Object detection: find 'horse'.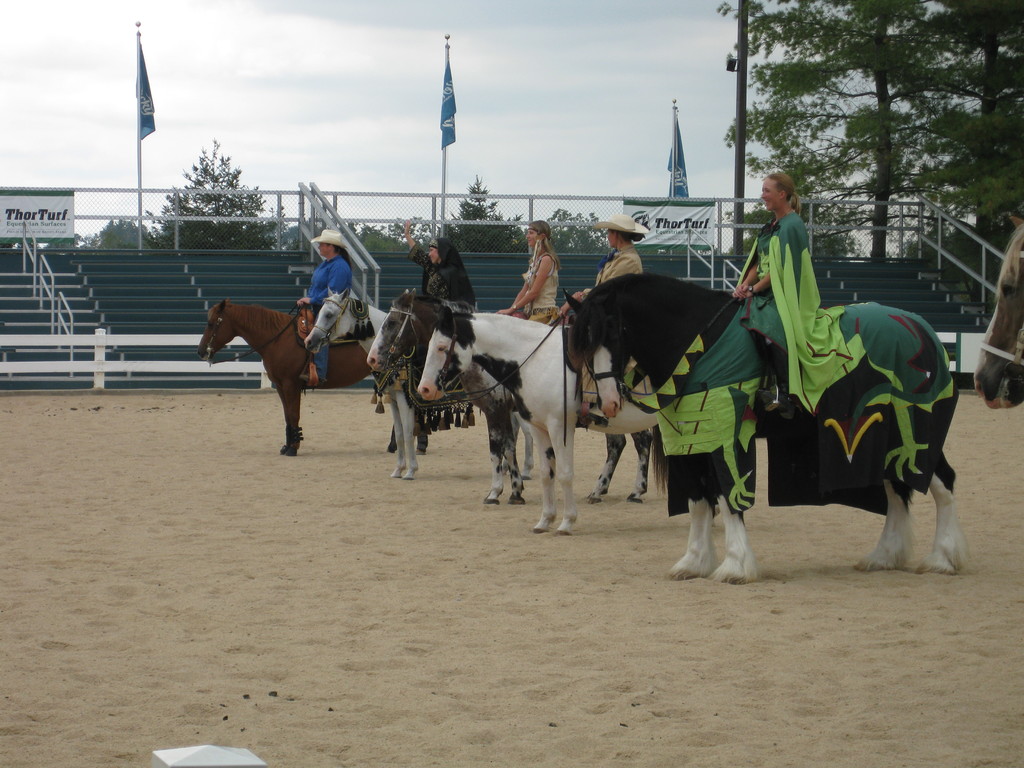
(361,282,669,506).
